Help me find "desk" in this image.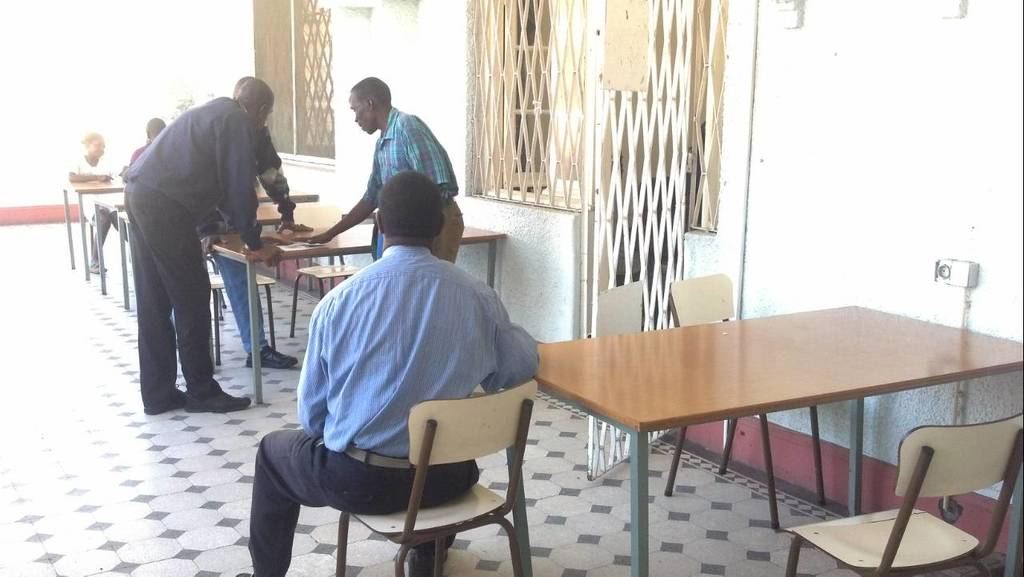
Found it: region(538, 305, 1023, 576).
